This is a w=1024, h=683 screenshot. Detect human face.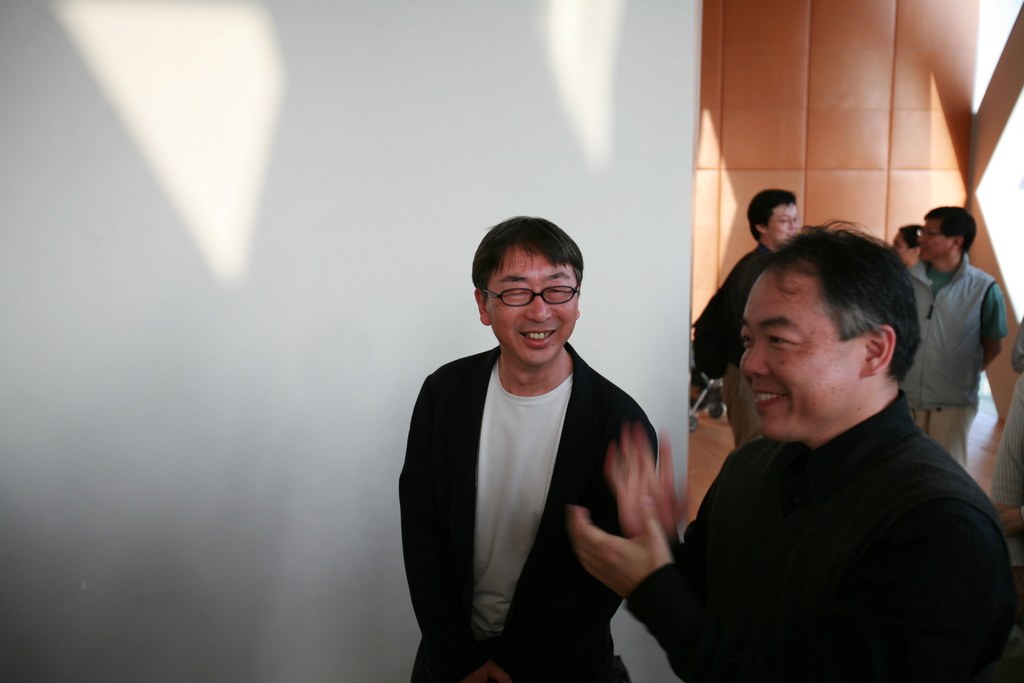
box(488, 252, 579, 366).
